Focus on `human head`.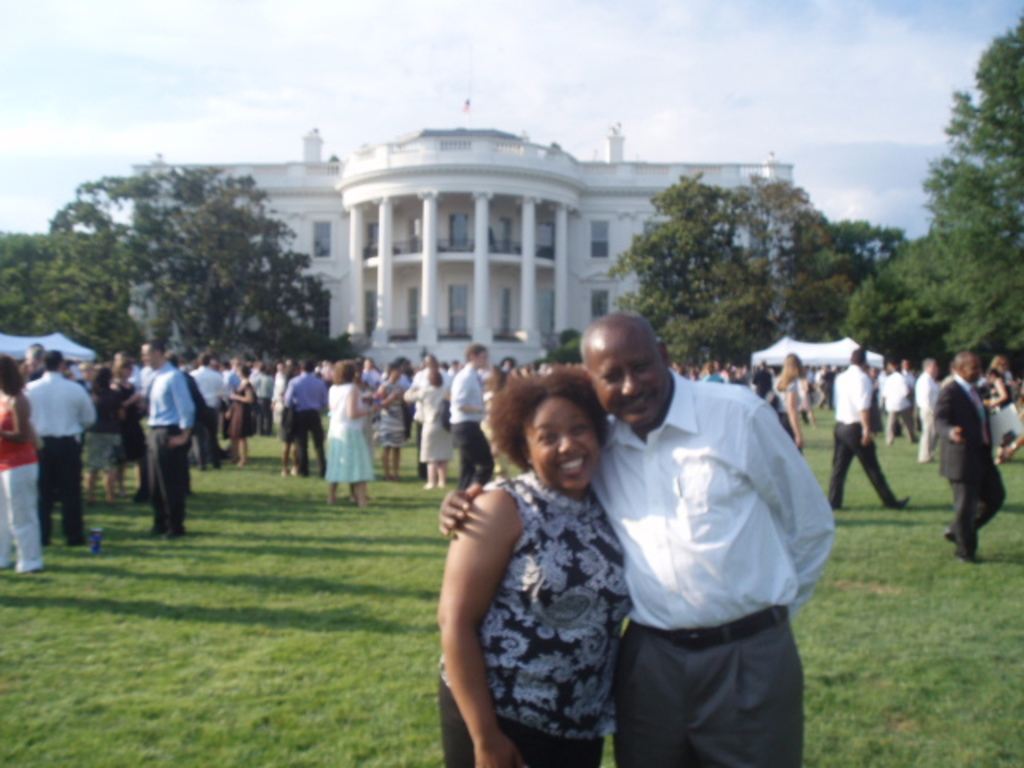
Focused at <bbox>42, 350, 64, 373</bbox>.
